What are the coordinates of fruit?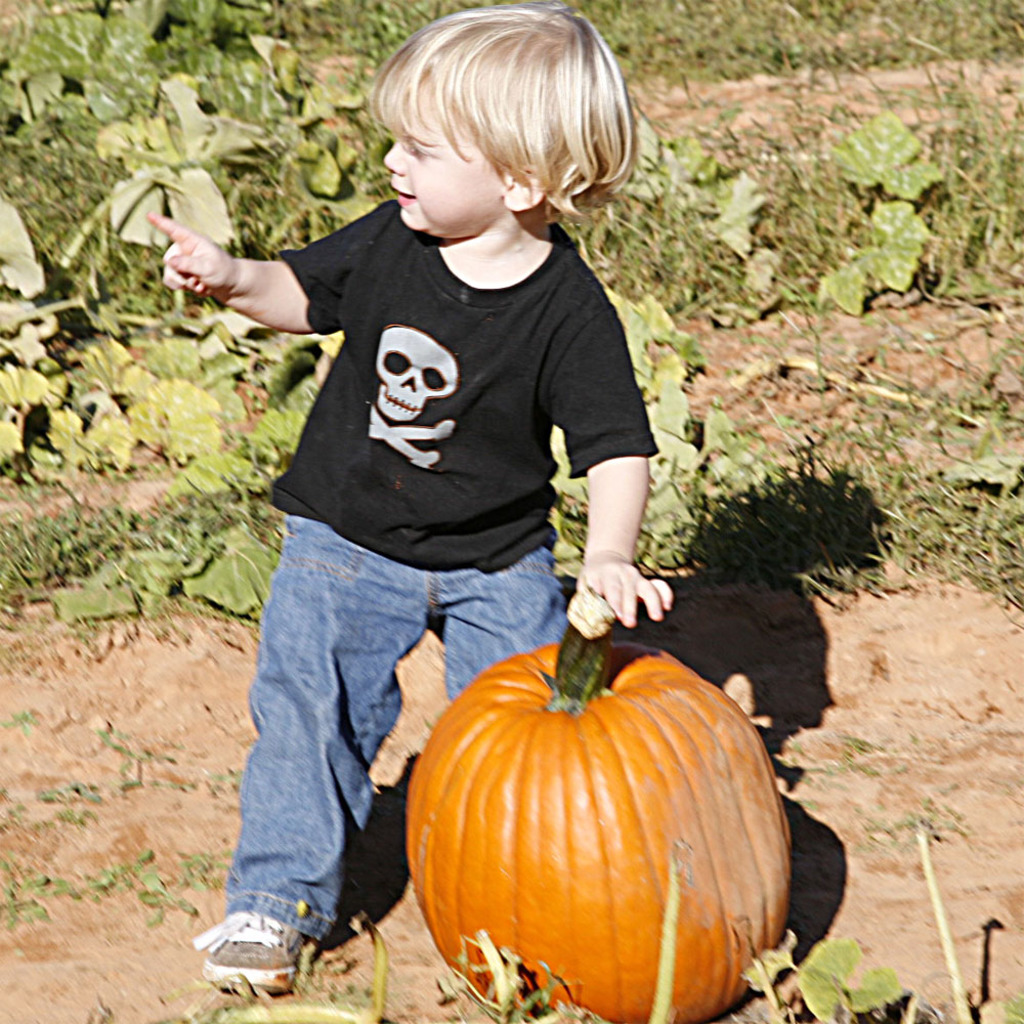
{"left": 397, "top": 590, "right": 794, "bottom": 1023}.
